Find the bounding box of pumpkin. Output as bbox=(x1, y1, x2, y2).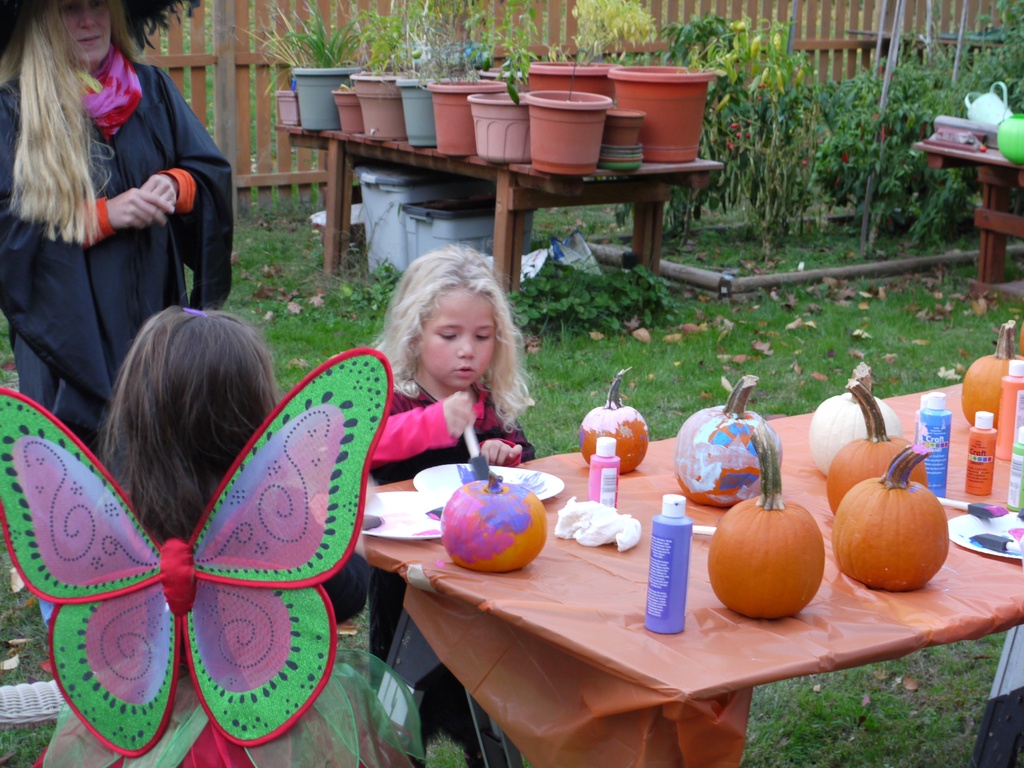
bbox=(442, 471, 552, 570).
